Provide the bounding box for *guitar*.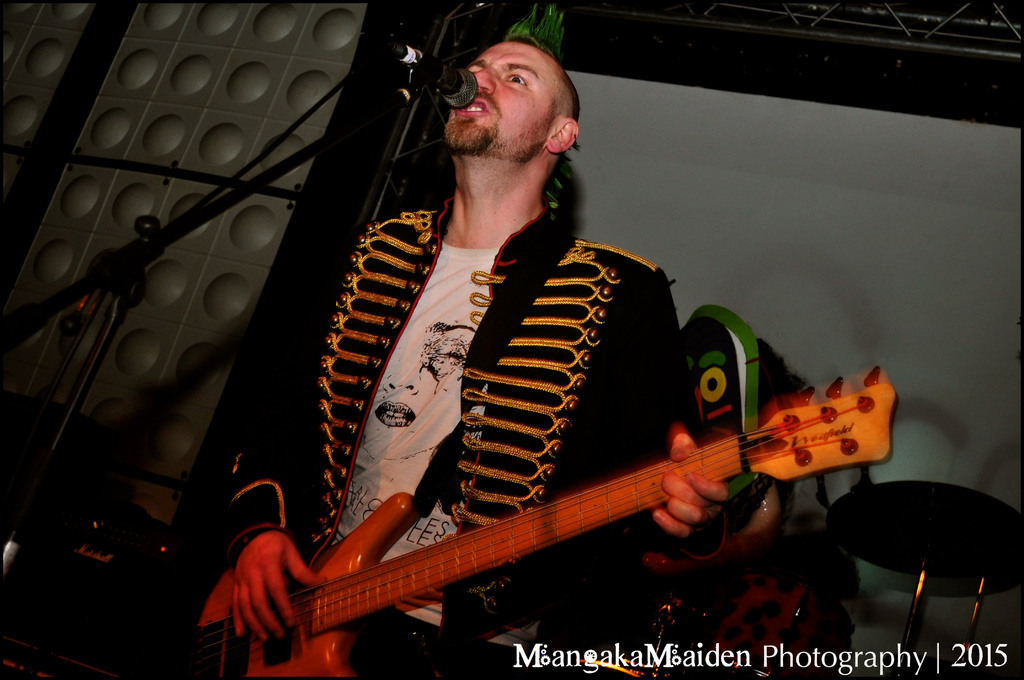
143/397/925/676.
